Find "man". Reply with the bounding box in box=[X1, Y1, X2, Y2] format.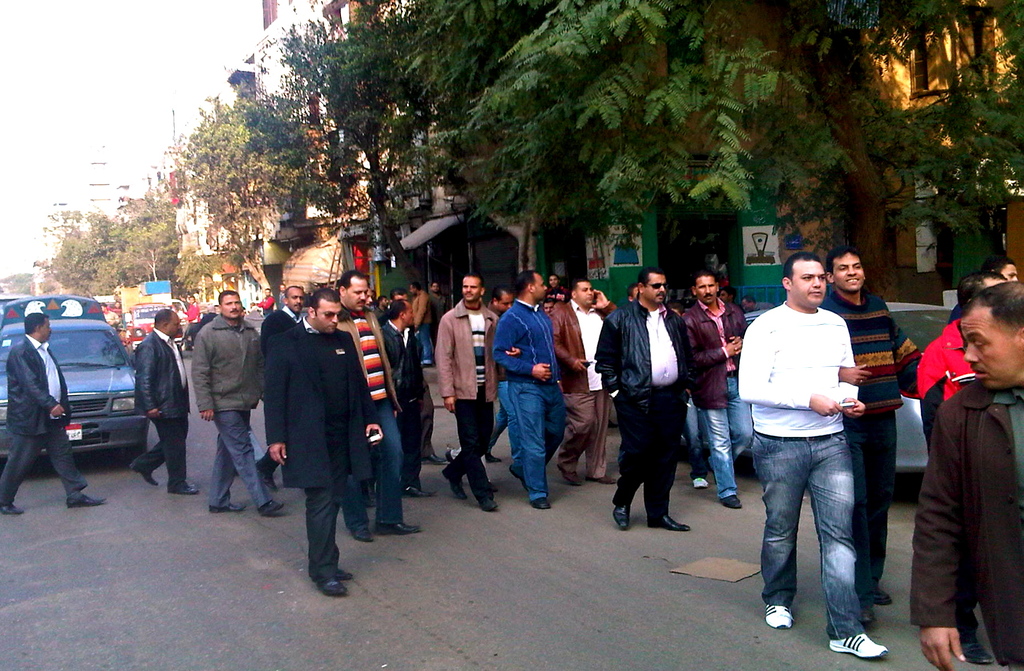
box=[252, 283, 274, 312].
